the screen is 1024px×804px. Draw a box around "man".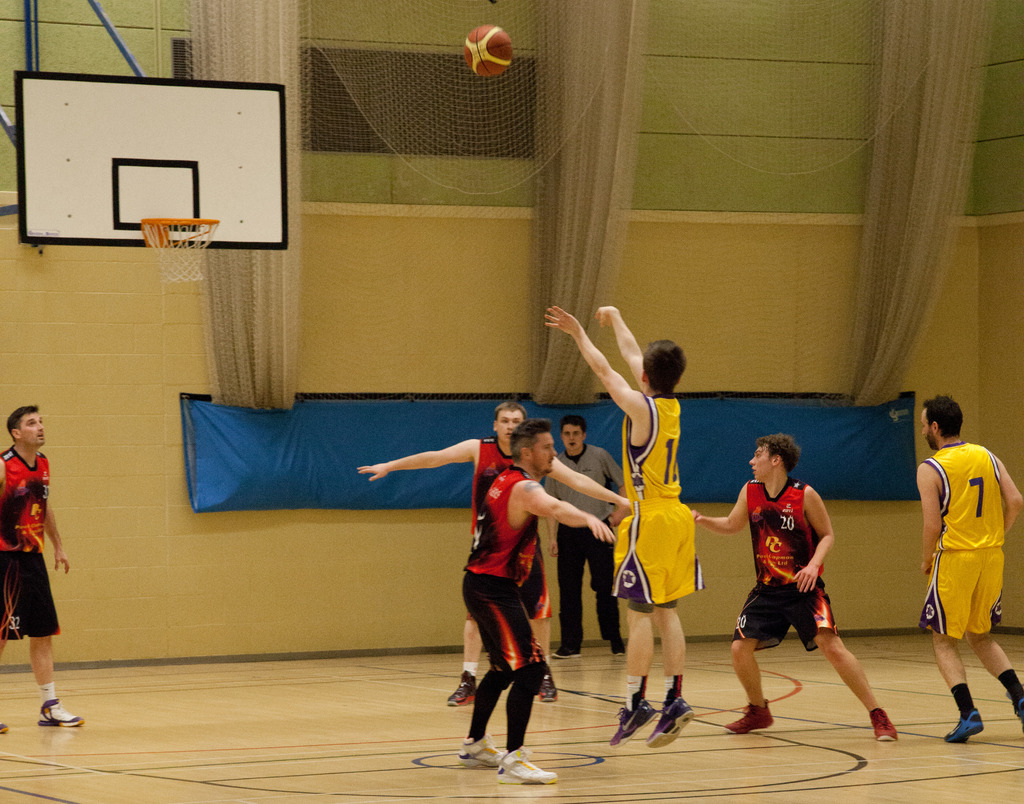
pyautogui.locateOnScreen(543, 303, 705, 750).
